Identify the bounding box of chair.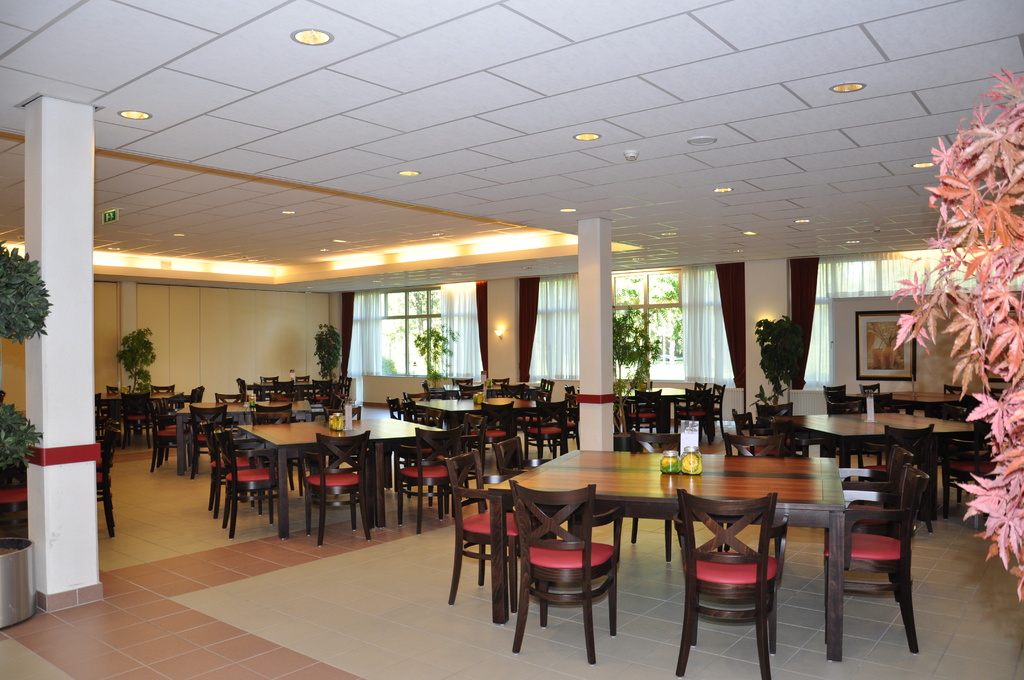
x1=820 y1=397 x2=866 y2=474.
